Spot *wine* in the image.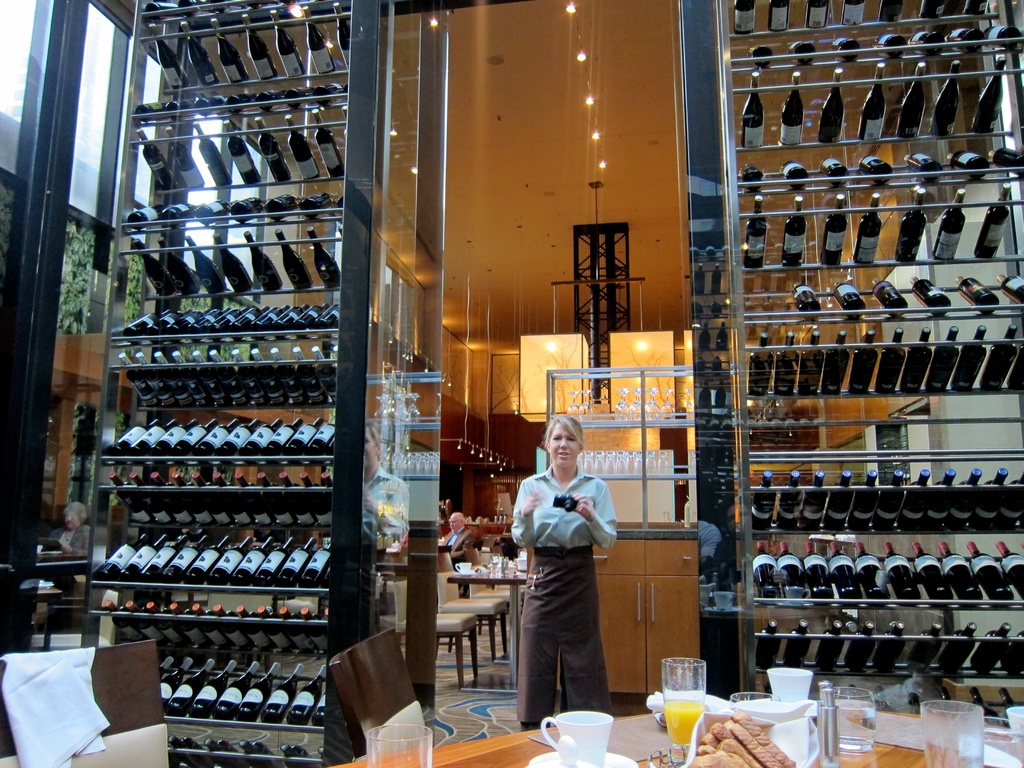
*wine* found at select_region(860, 155, 894, 184).
